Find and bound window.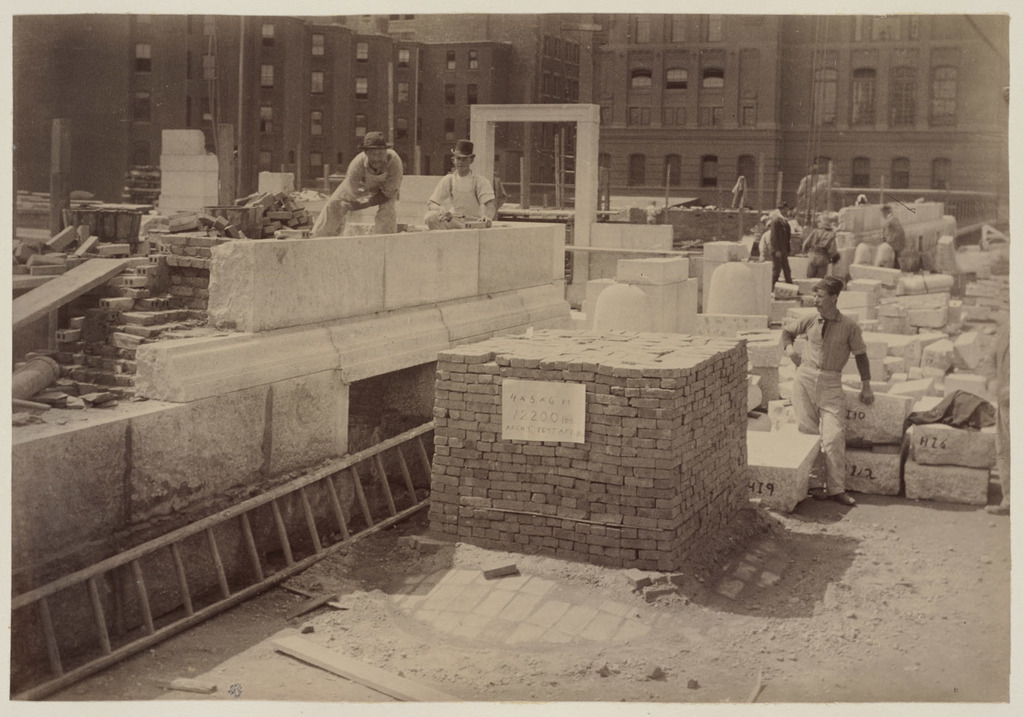
Bound: {"x1": 704, "y1": 12, "x2": 726, "y2": 42}.
